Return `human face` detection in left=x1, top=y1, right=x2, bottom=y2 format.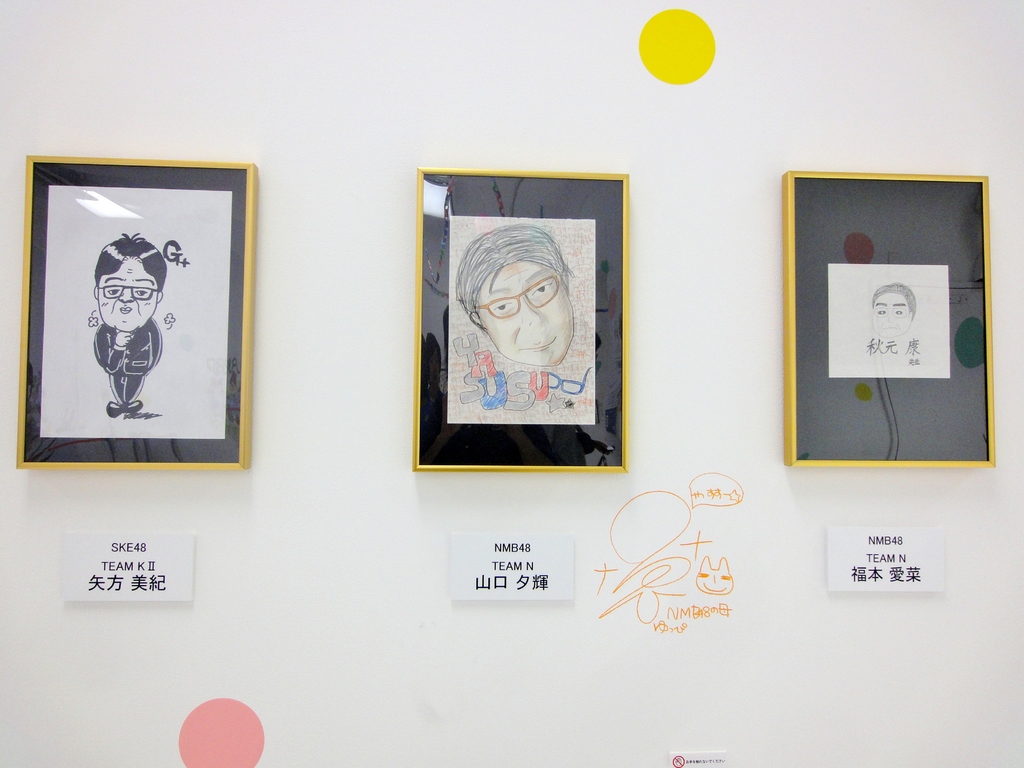
left=474, top=262, right=572, bottom=362.
